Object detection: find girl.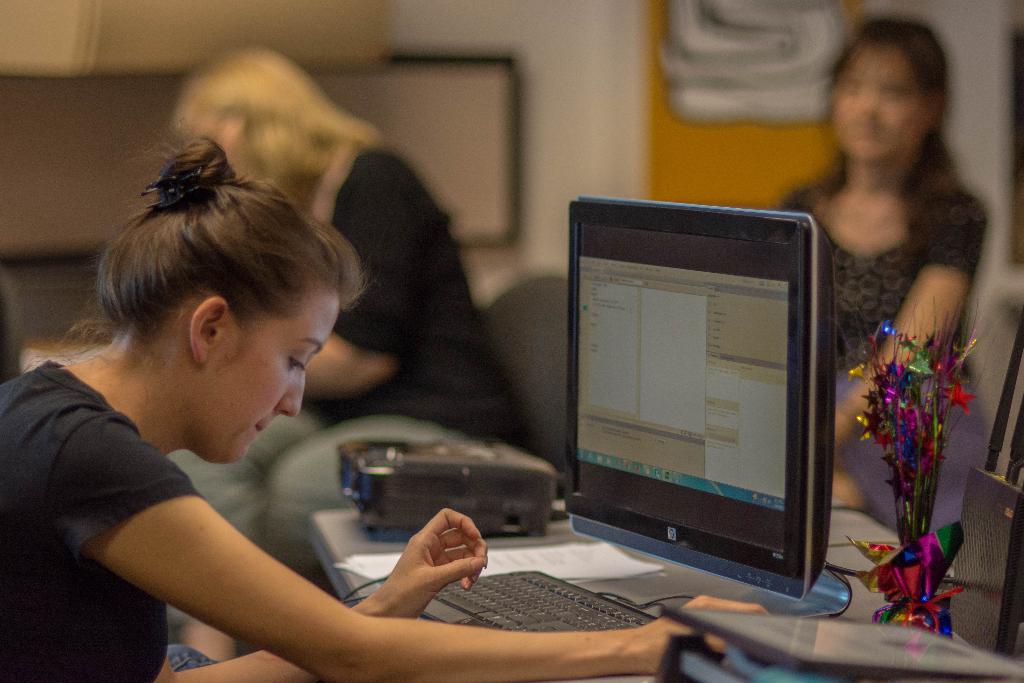
<bbox>0, 130, 776, 681</bbox>.
